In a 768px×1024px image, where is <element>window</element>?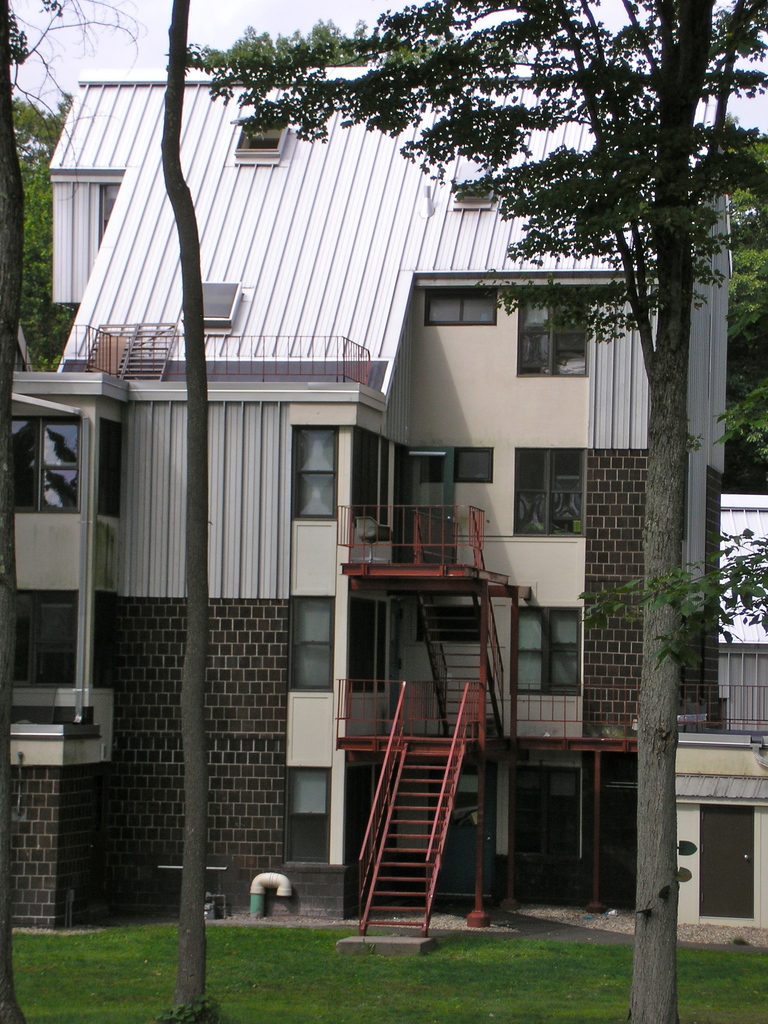
box=[96, 418, 127, 518].
